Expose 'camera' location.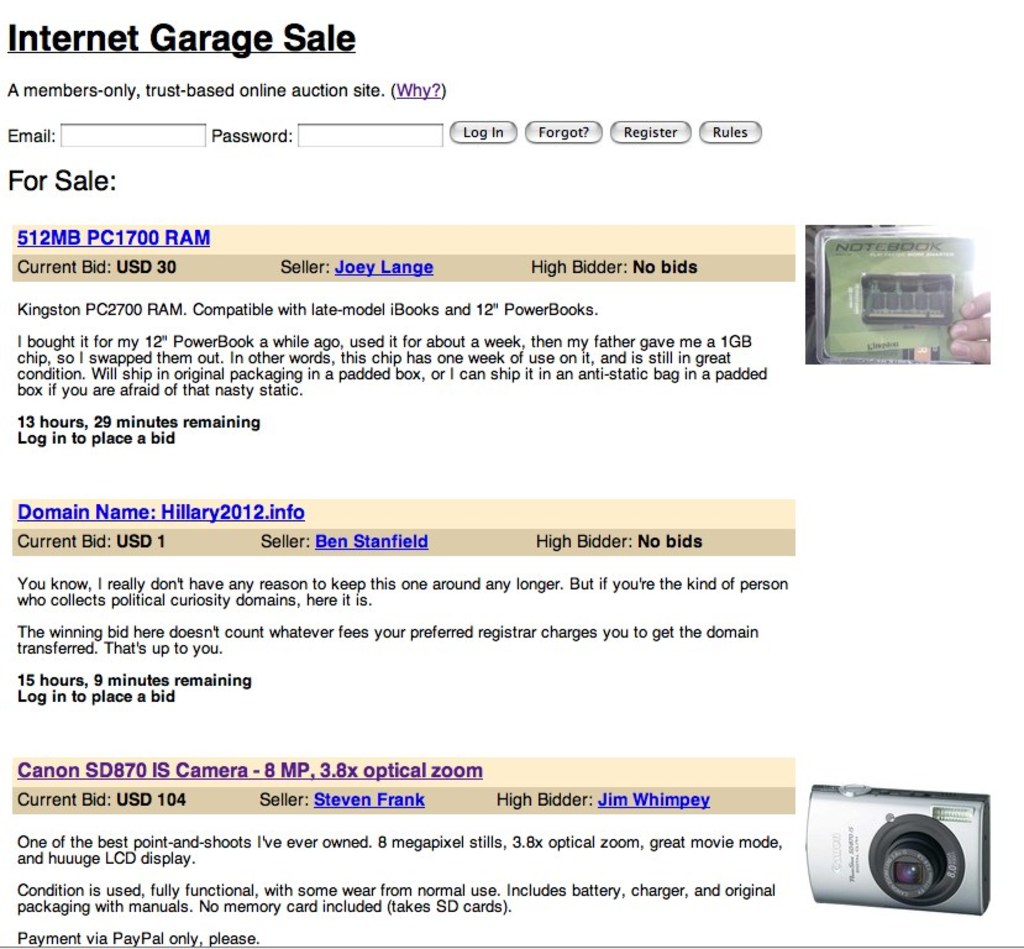
Exposed at select_region(804, 785, 993, 913).
